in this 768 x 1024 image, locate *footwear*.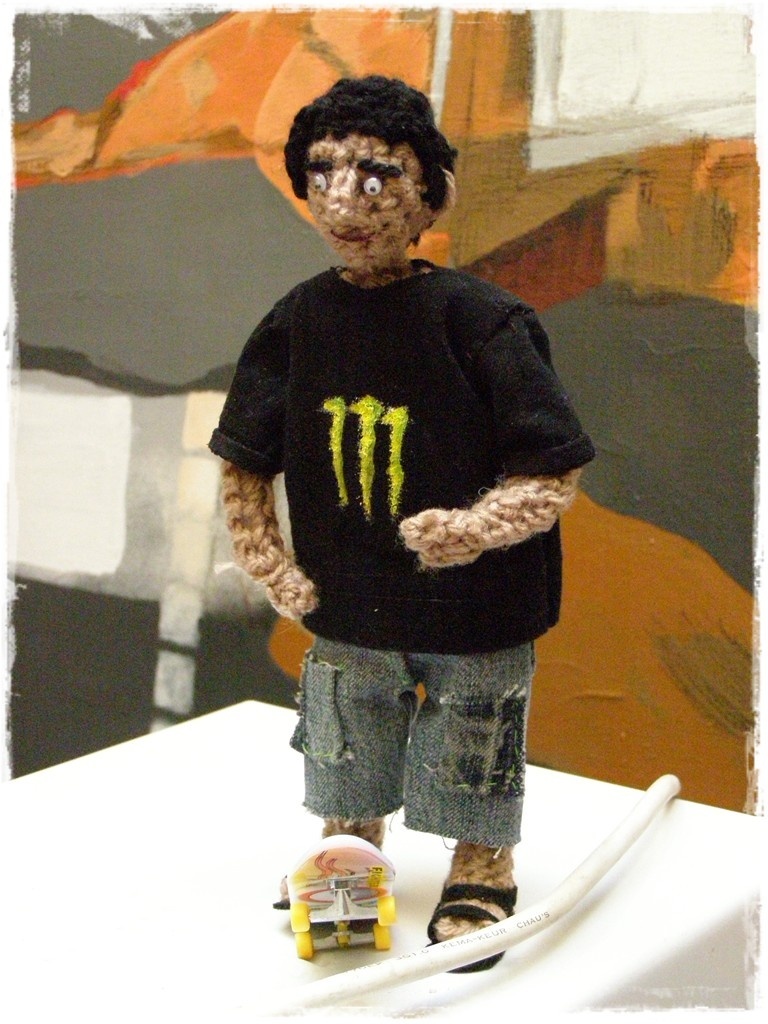
Bounding box: locate(437, 851, 531, 949).
